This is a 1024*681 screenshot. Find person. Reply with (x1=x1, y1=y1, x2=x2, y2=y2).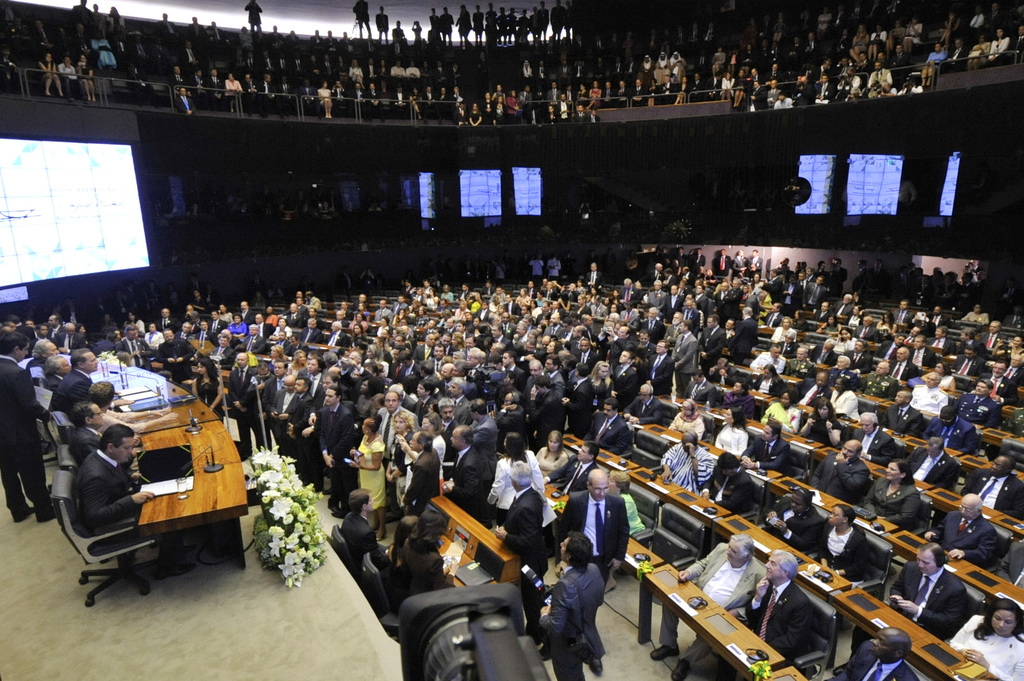
(x1=260, y1=76, x2=280, y2=118).
